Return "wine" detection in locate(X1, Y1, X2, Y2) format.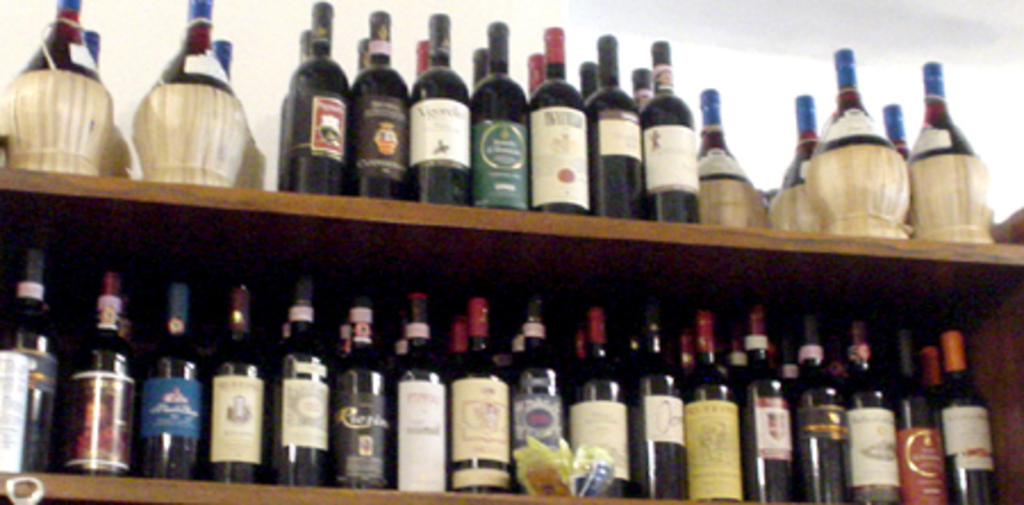
locate(209, 34, 264, 189).
